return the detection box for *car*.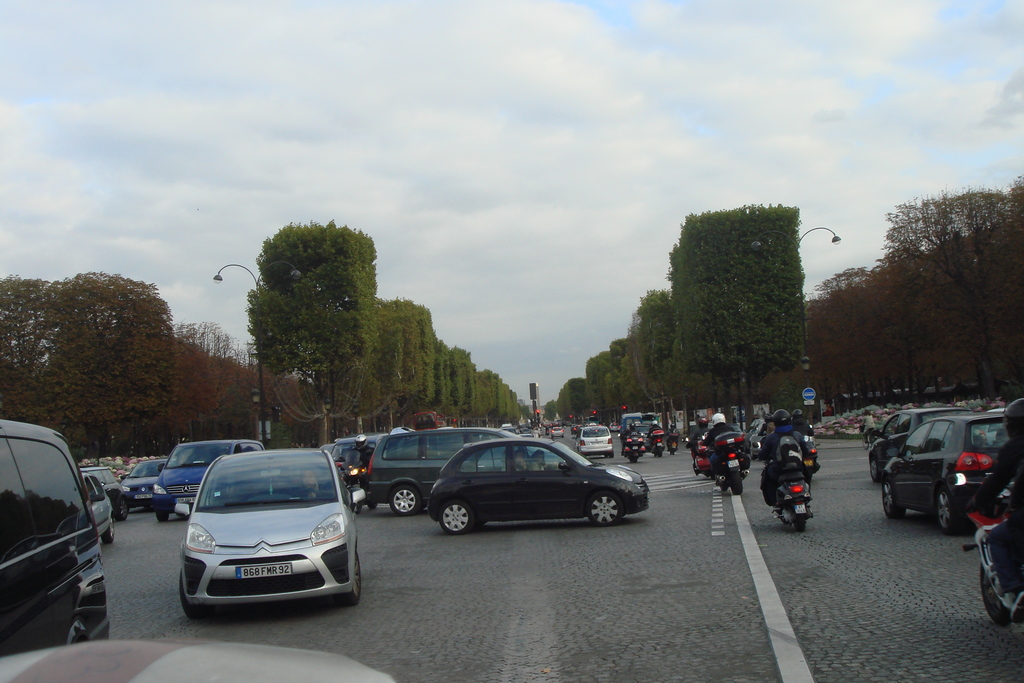
box(881, 409, 1018, 529).
